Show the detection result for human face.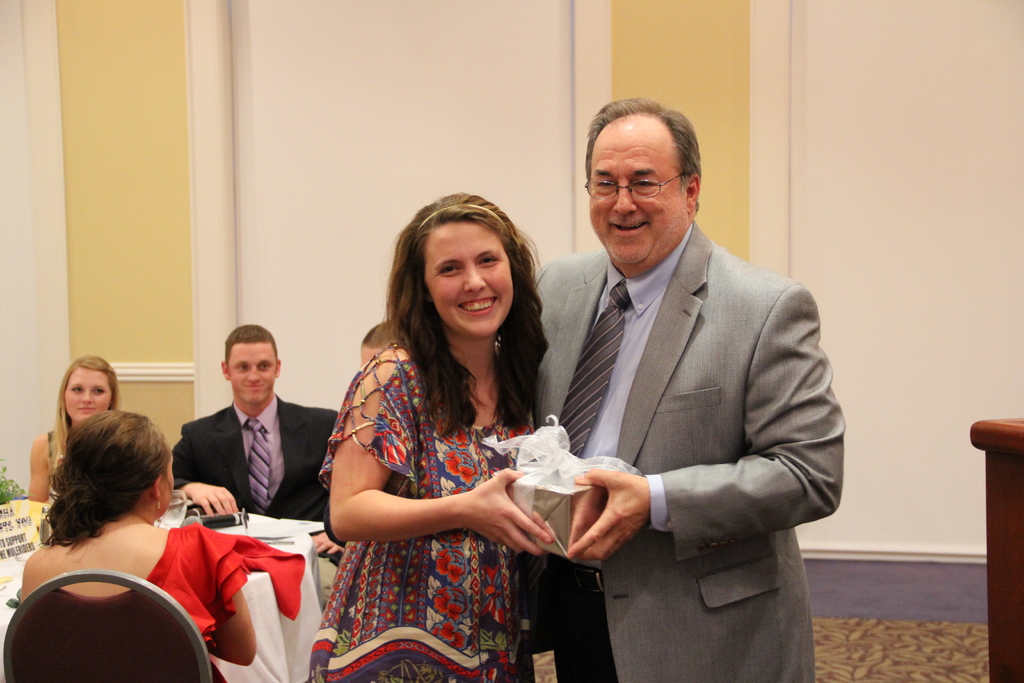
locate(227, 342, 272, 403).
